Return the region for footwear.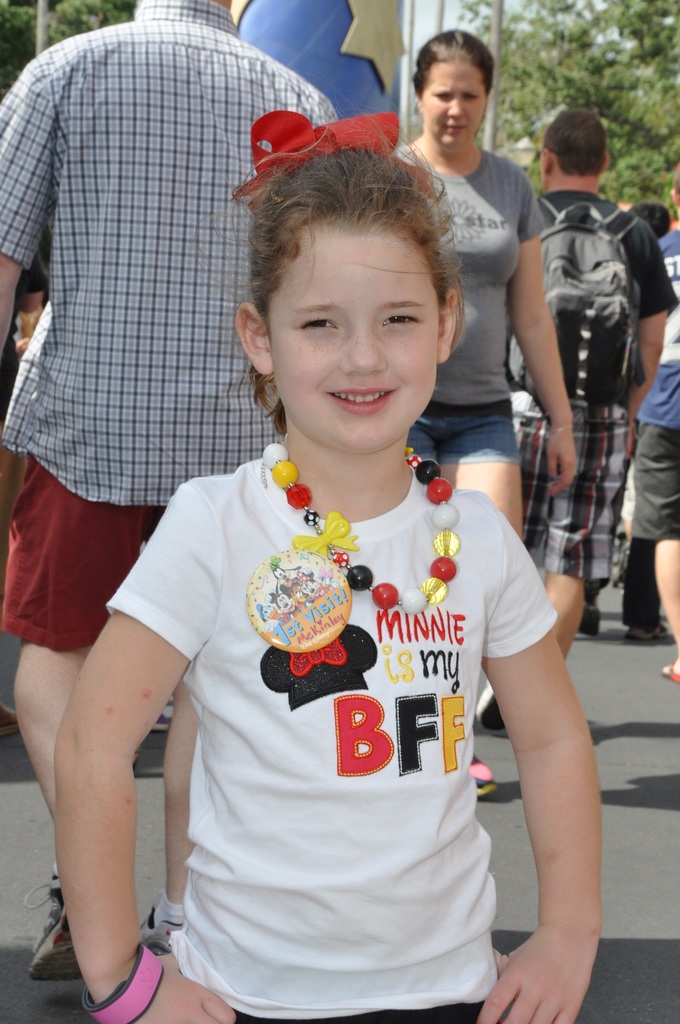
rect(626, 624, 672, 641).
